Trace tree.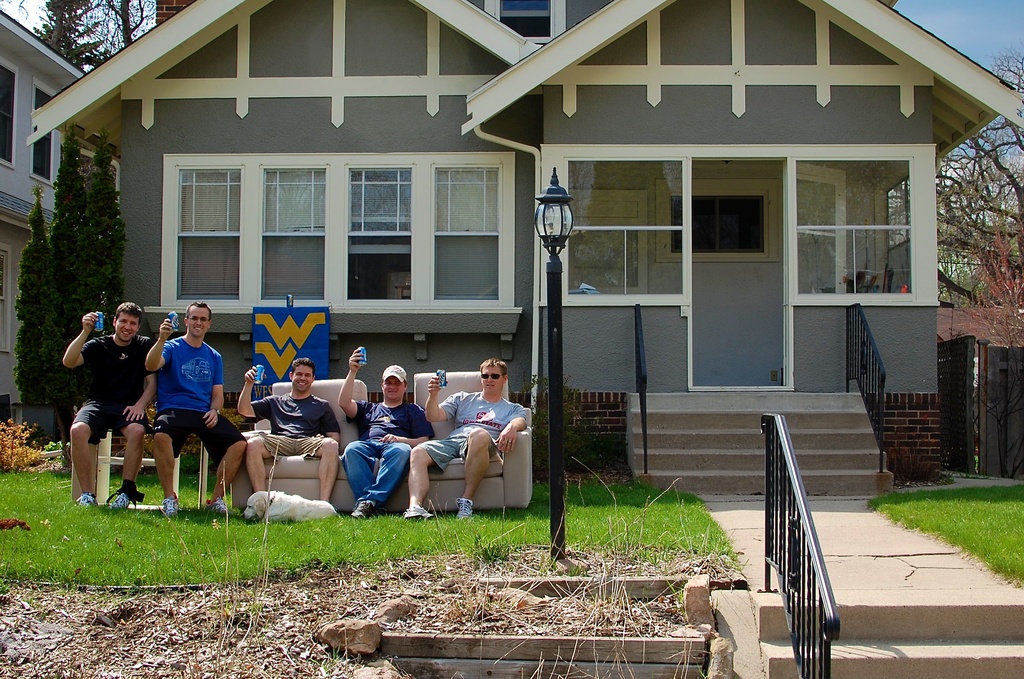
Traced to Rect(22, 0, 136, 74).
